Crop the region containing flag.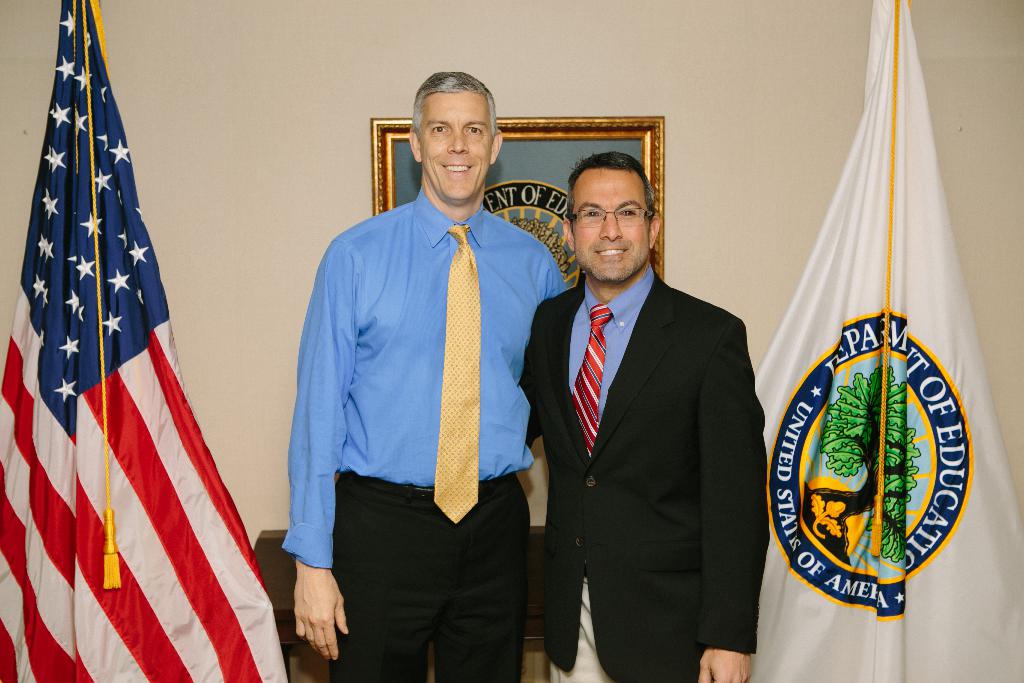
Crop region: {"x1": 709, "y1": 0, "x2": 1021, "y2": 682}.
